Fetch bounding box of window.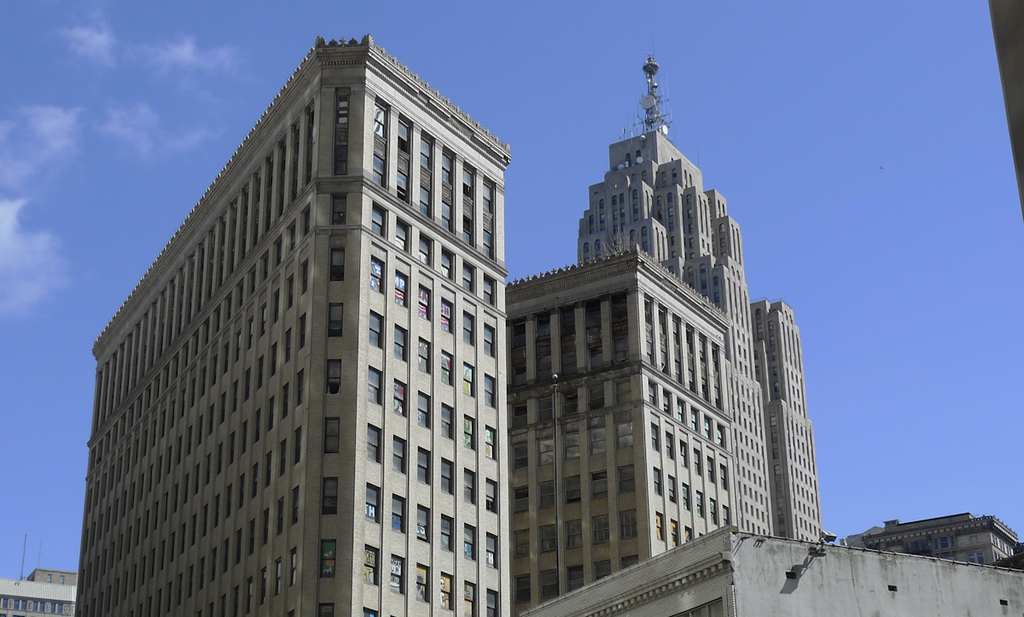
Bbox: x1=439 y1=515 x2=455 y2=552.
